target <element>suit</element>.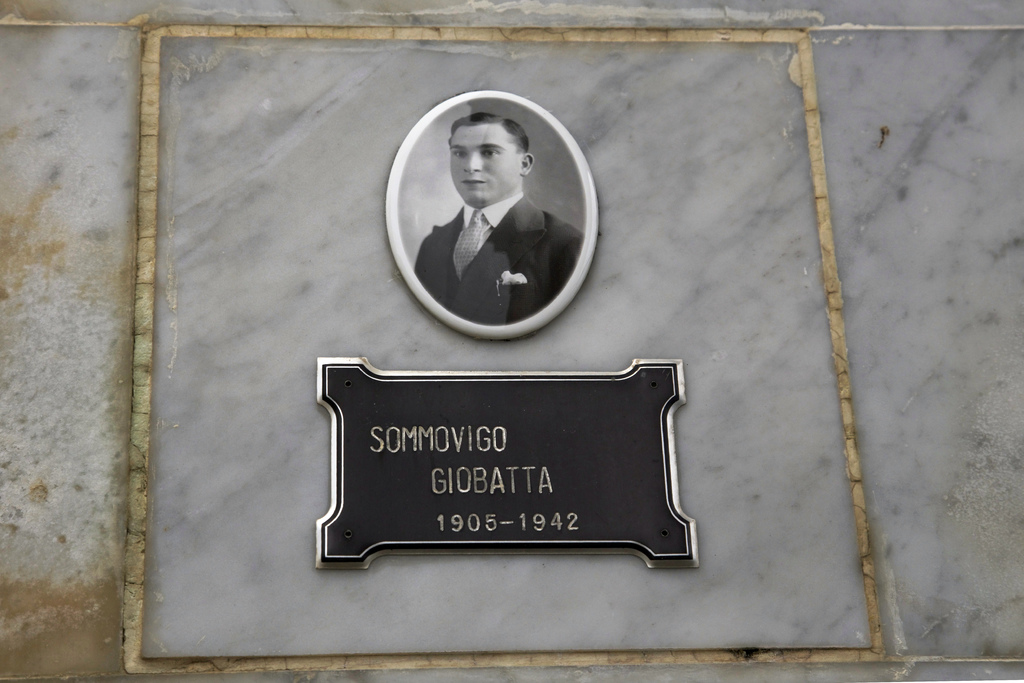
Target region: x1=415, y1=193, x2=583, y2=324.
